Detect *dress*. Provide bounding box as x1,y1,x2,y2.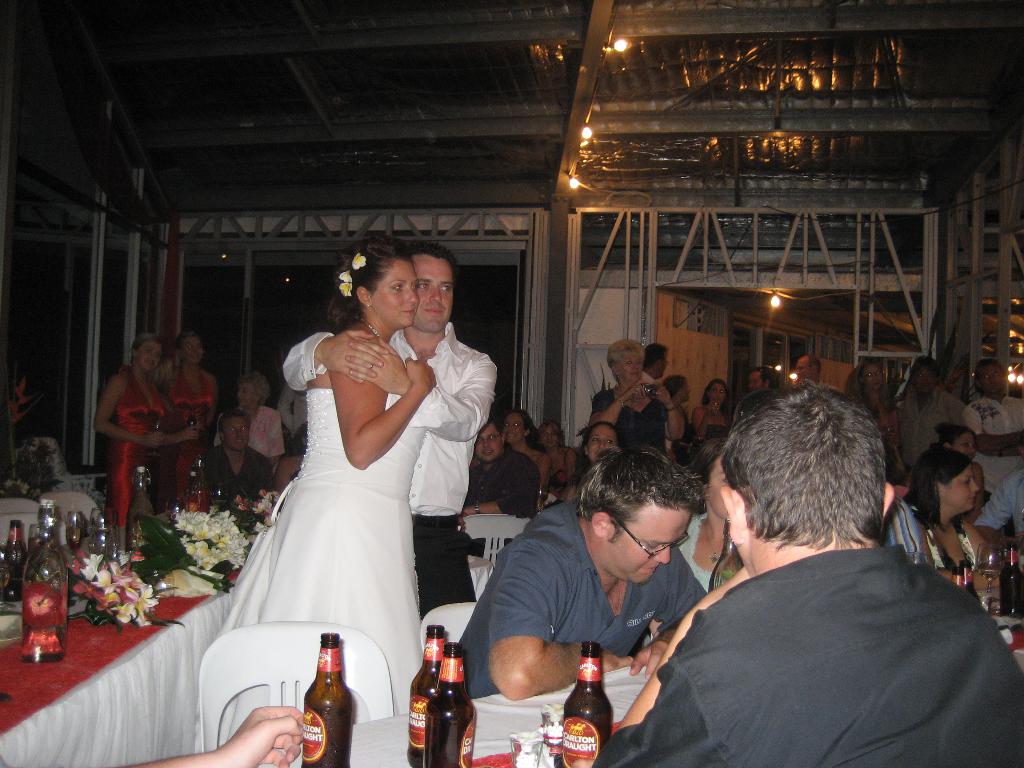
194,387,427,753.
